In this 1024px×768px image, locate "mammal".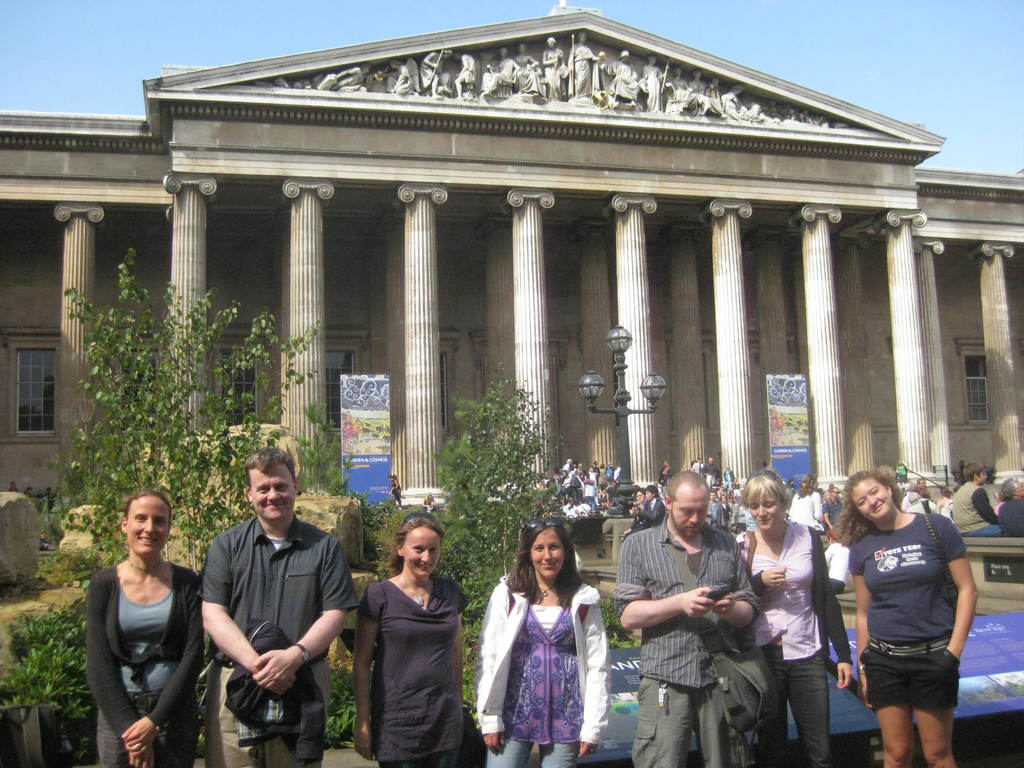
Bounding box: pyautogui.locateOnScreen(685, 70, 725, 121).
